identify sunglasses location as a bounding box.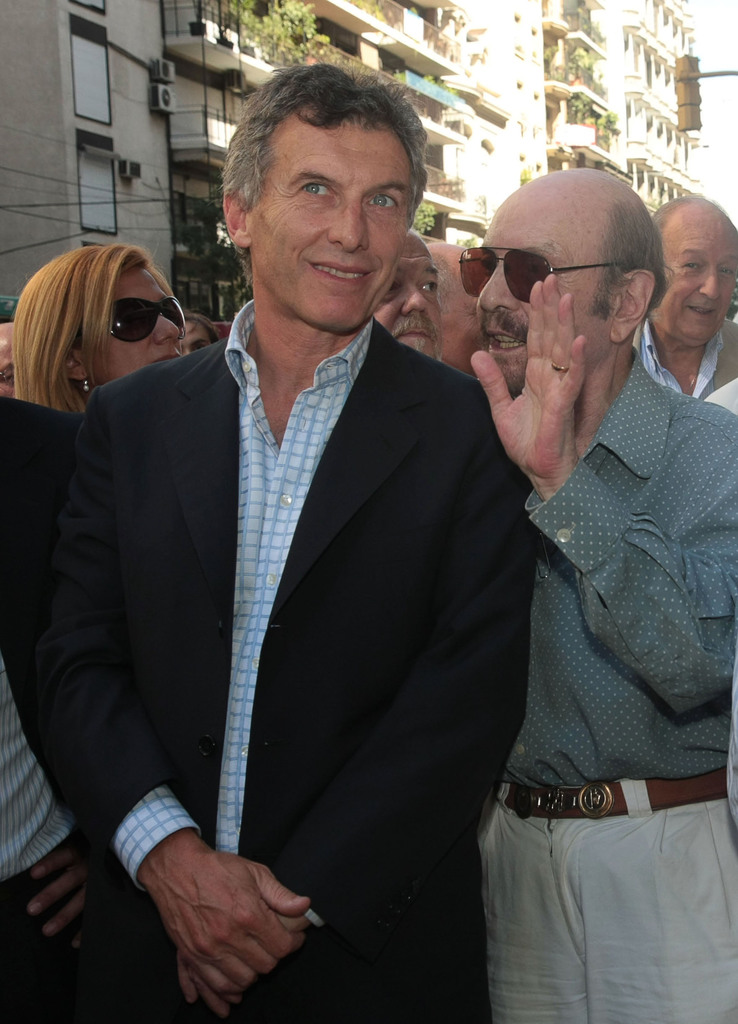
[x1=452, y1=252, x2=629, y2=307].
